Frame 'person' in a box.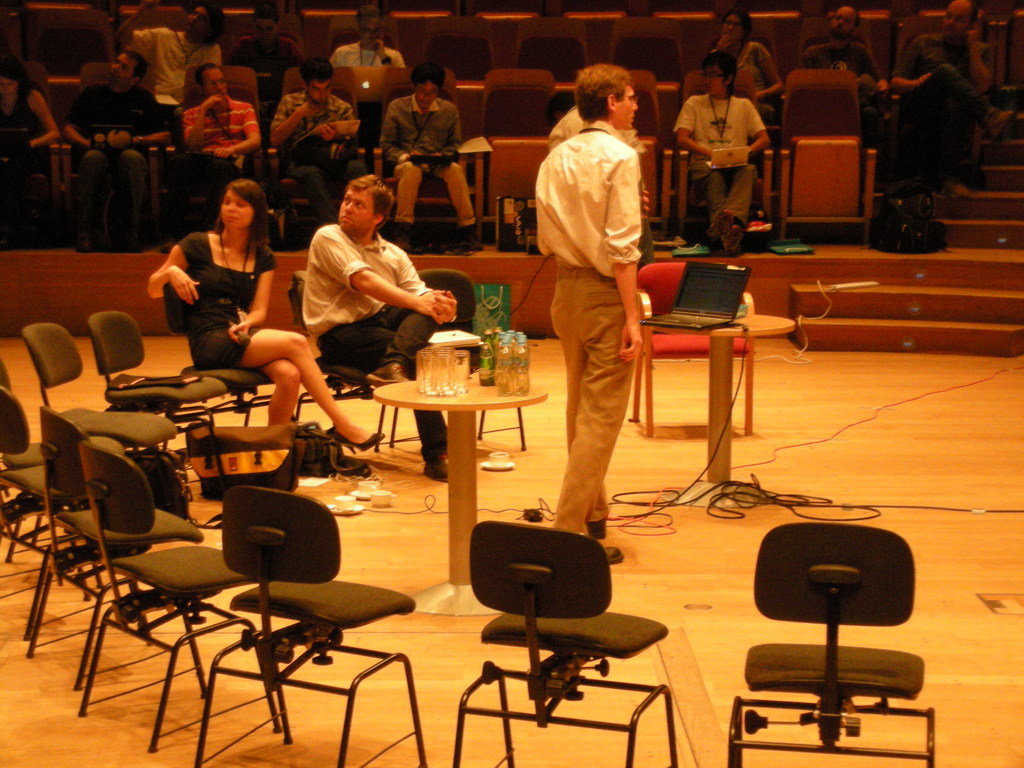
crop(143, 177, 383, 459).
